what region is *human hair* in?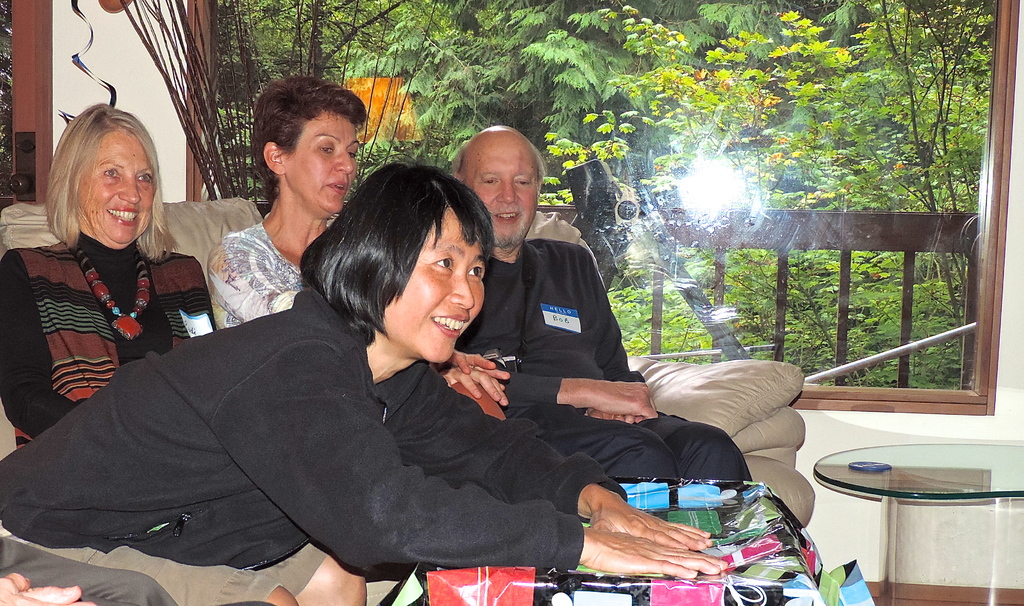
l=248, t=71, r=365, b=221.
